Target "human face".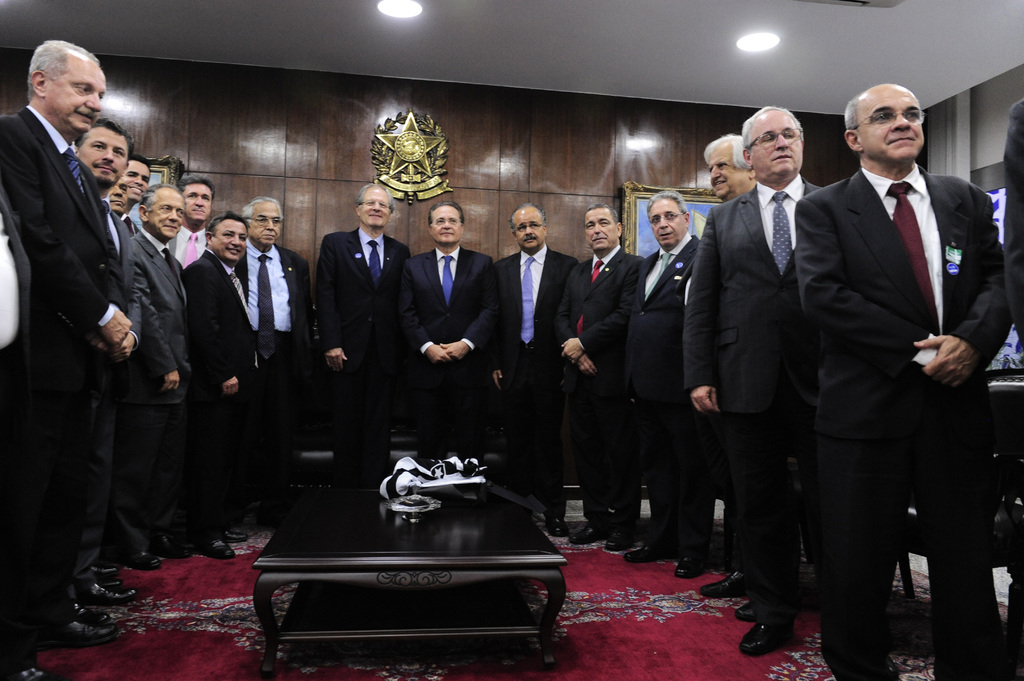
Target region: select_region(148, 189, 182, 241).
